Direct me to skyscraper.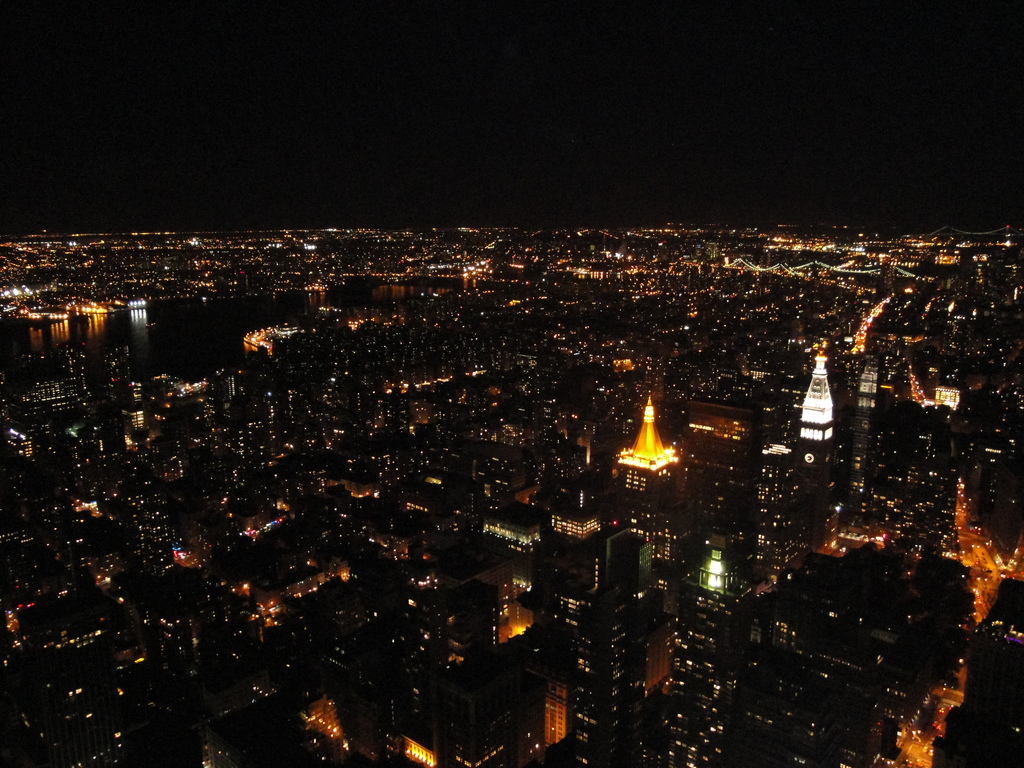
Direction: (212, 371, 239, 403).
